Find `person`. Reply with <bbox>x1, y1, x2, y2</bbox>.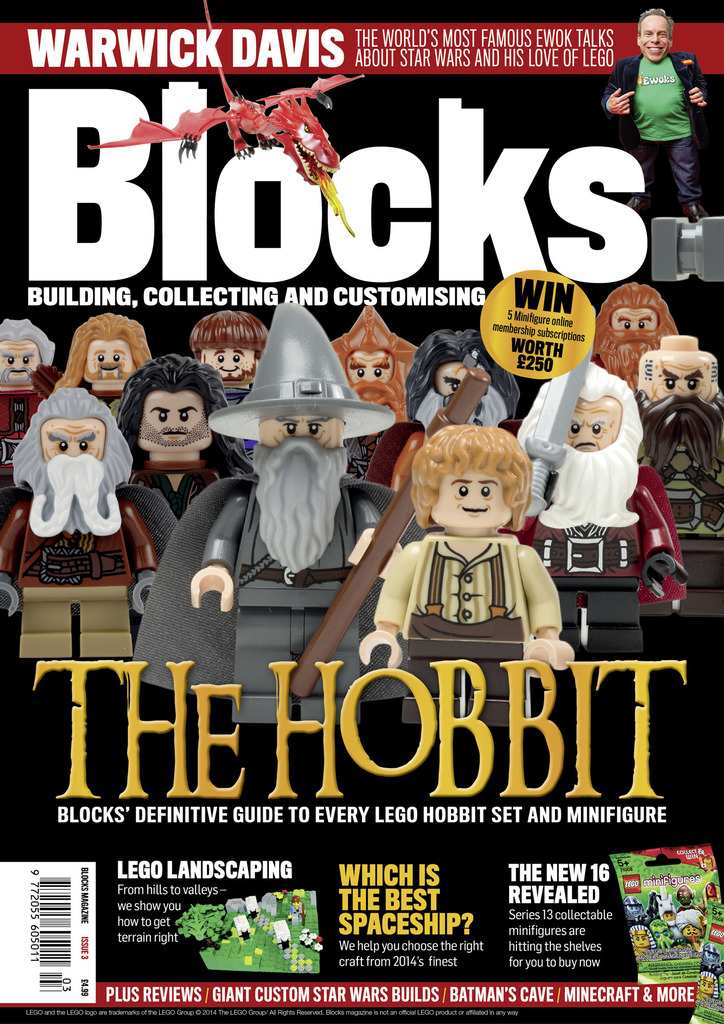
<bbox>700, 942, 723, 972</bbox>.
